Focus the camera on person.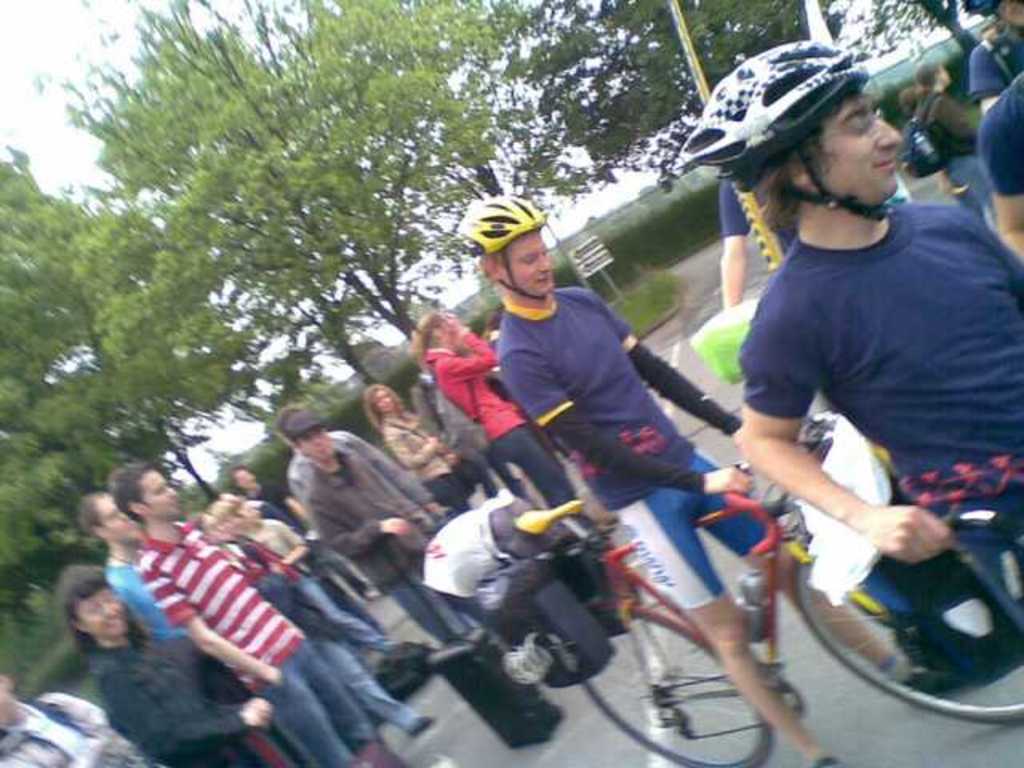
Focus region: bbox(454, 195, 958, 766).
